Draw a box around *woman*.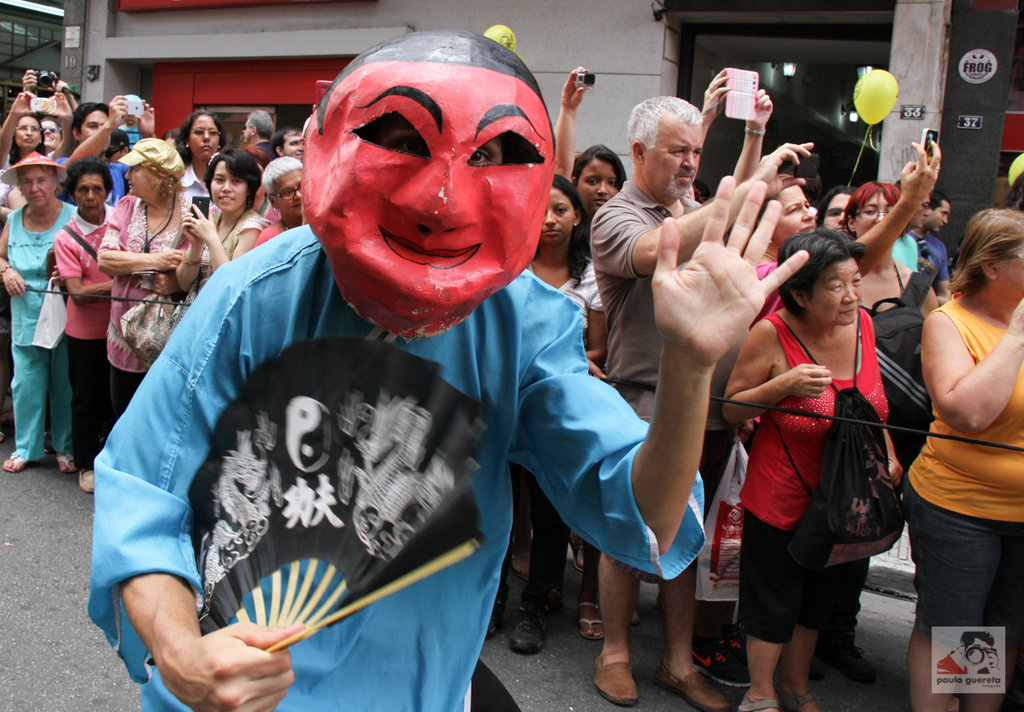
l=828, t=179, r=953, b=695.
